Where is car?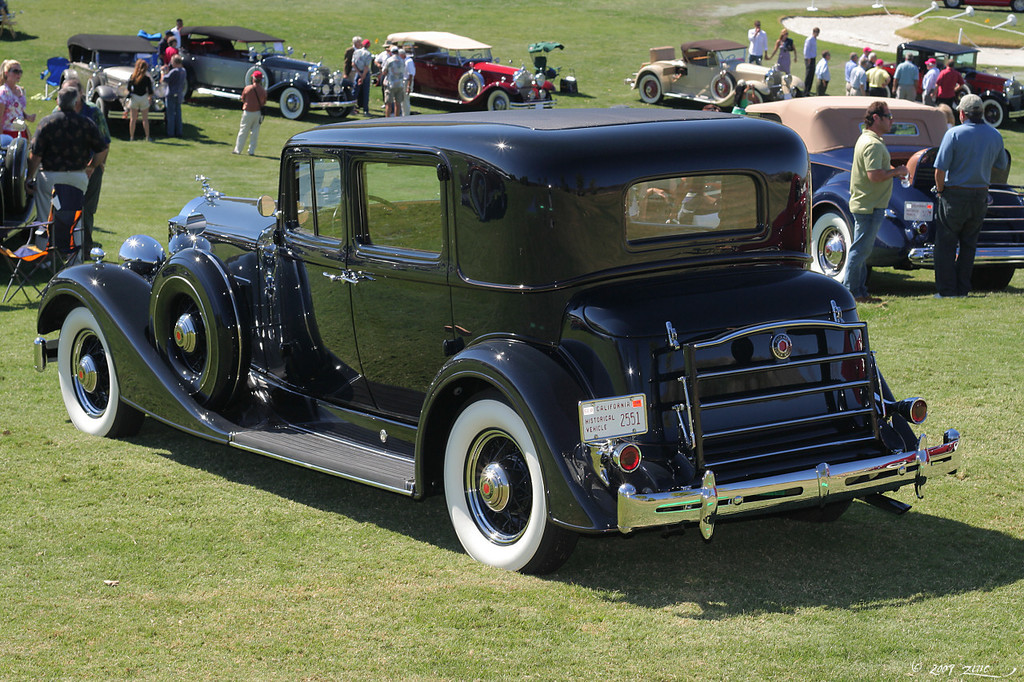
65, 87, 941, 580.
